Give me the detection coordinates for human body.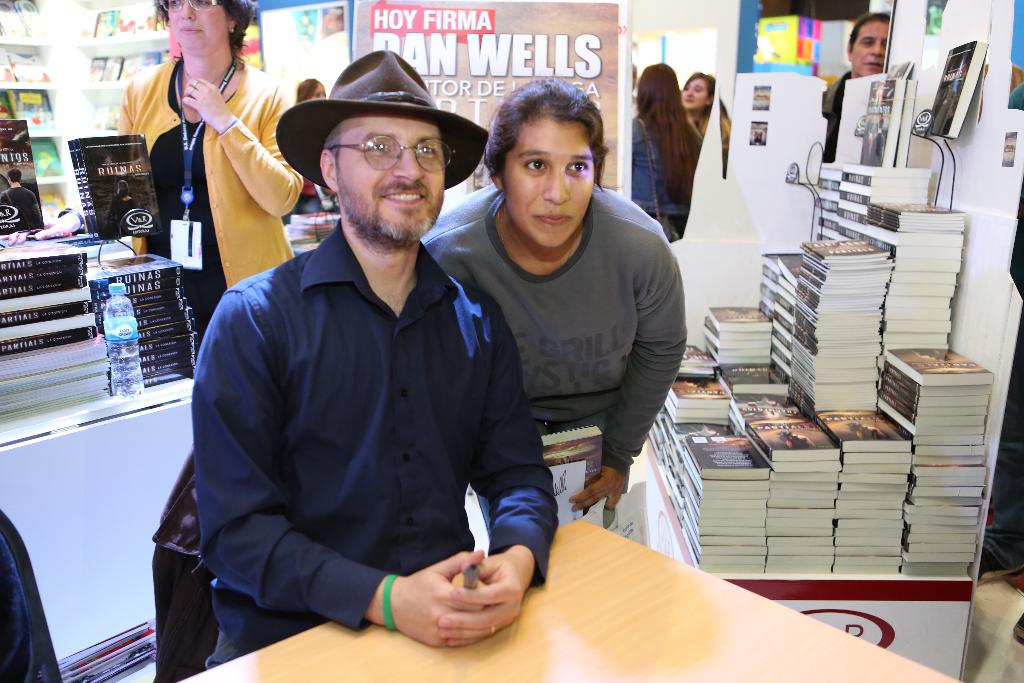
detection(182, 138, 536, 682).
